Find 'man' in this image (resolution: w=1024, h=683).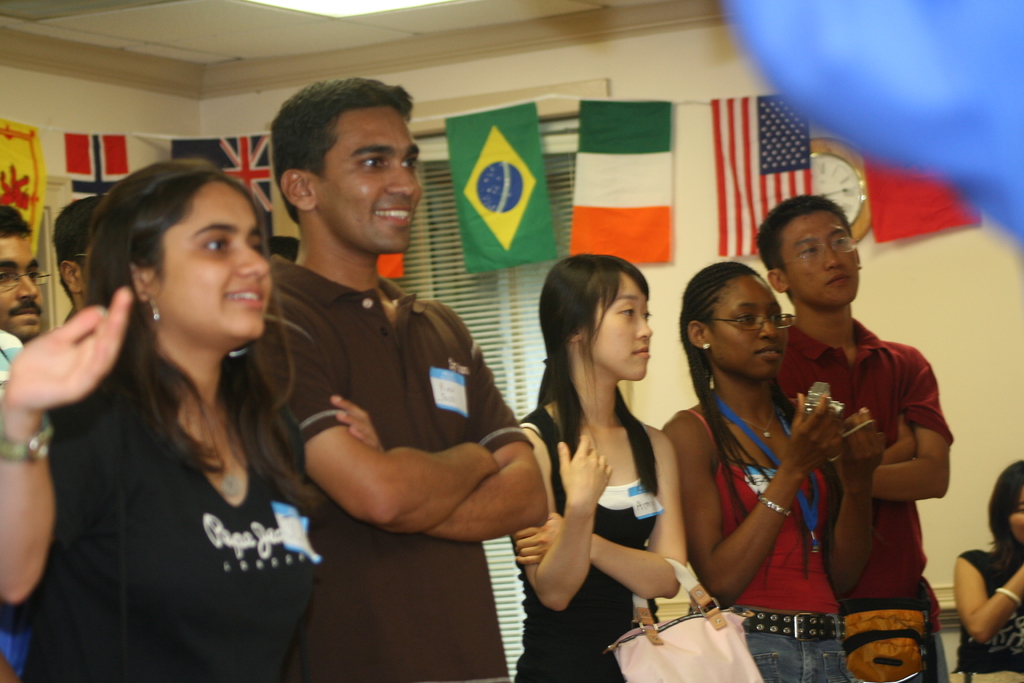
<box>52,197,109,322</box>.
